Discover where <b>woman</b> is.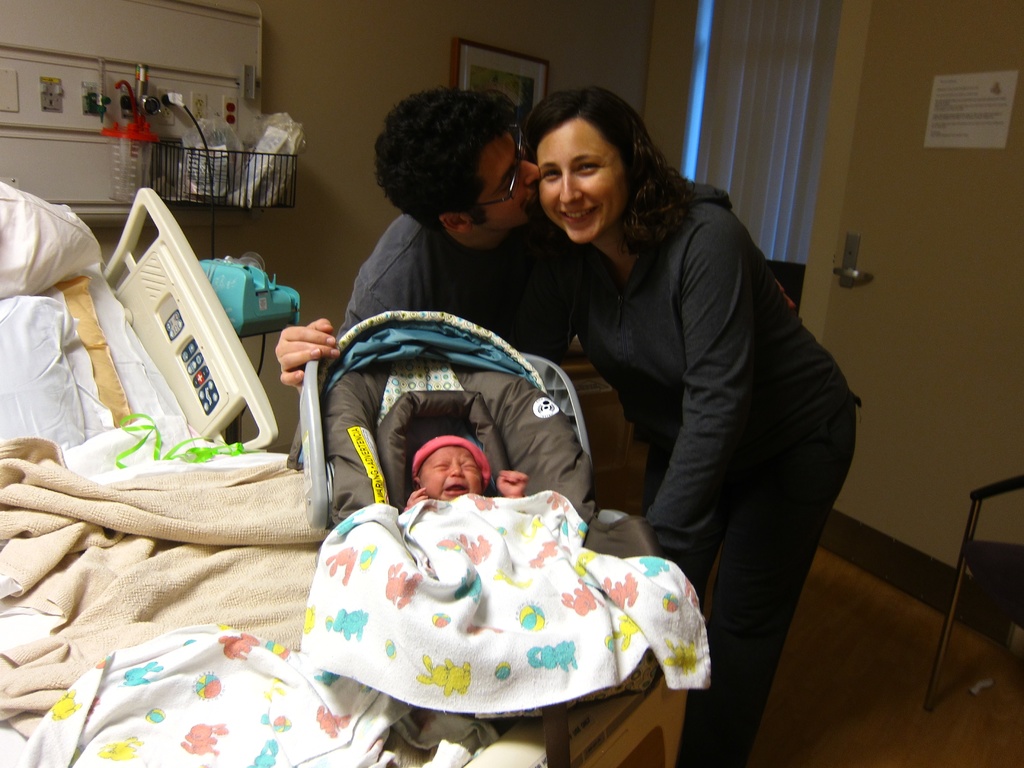
Discovered at {"left": 513, "top": 77, "right": 829, "bottom": 698}.
